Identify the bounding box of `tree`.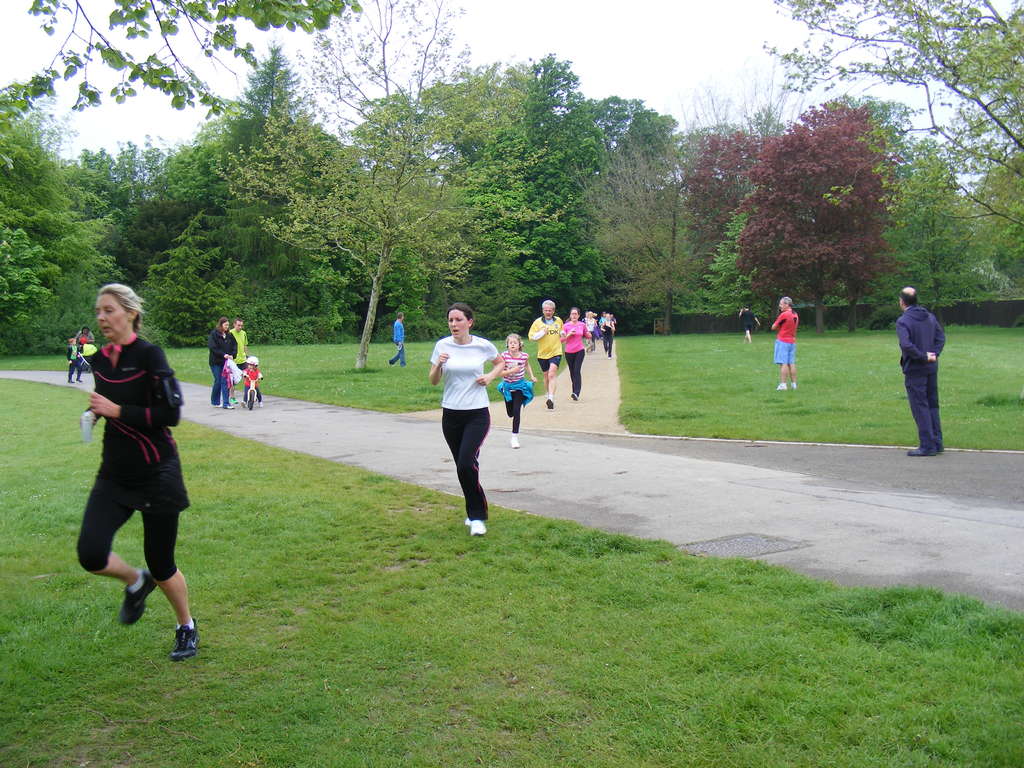
rect(880, 150, 973, 324).
